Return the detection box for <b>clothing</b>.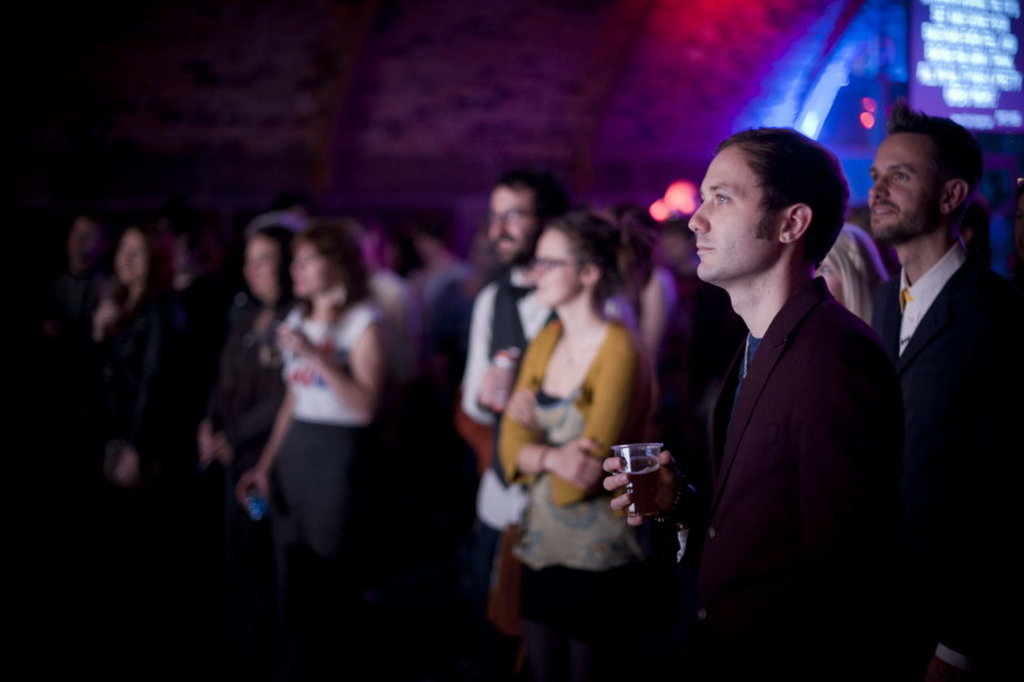
Rect(277, 299, 387, 576).
